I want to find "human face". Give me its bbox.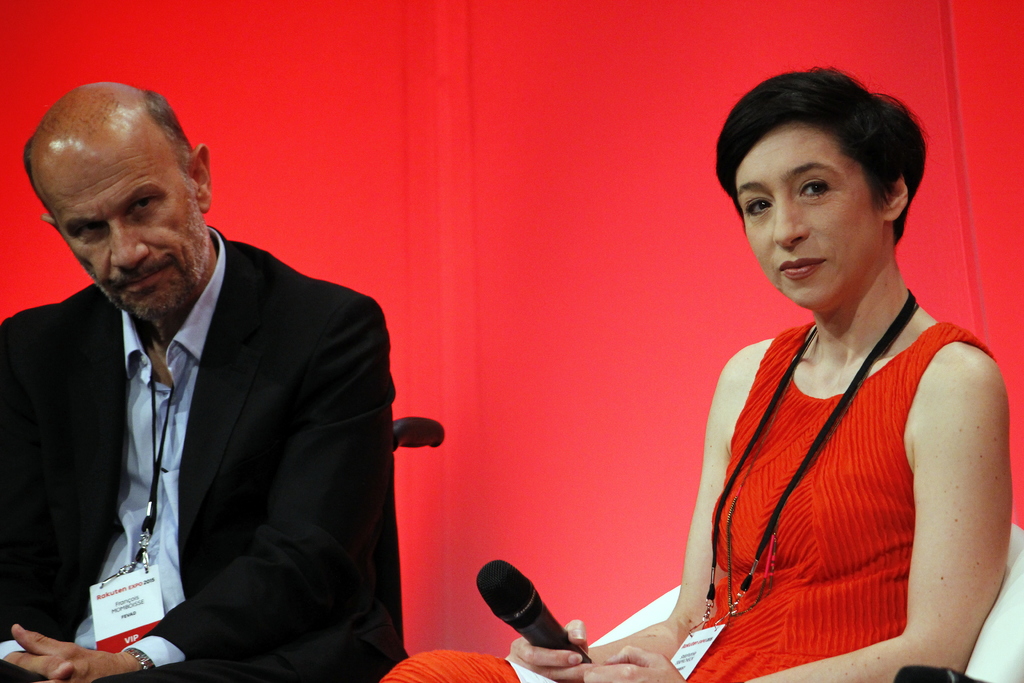
<box>733,130,884,313</box>.
